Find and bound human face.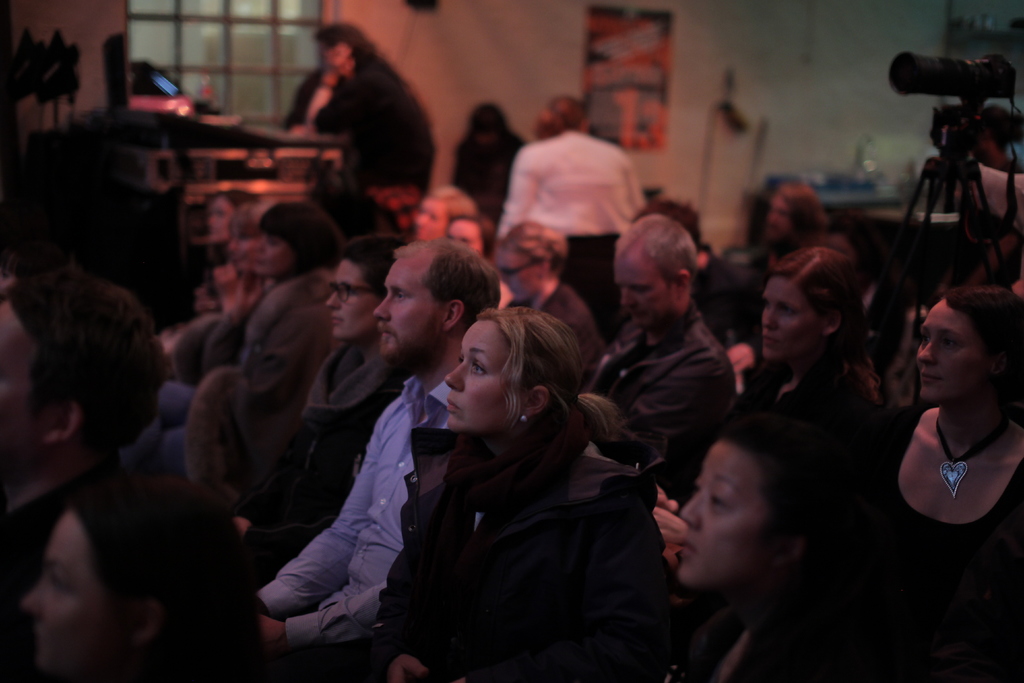
Bound: 499/249/538/297.
